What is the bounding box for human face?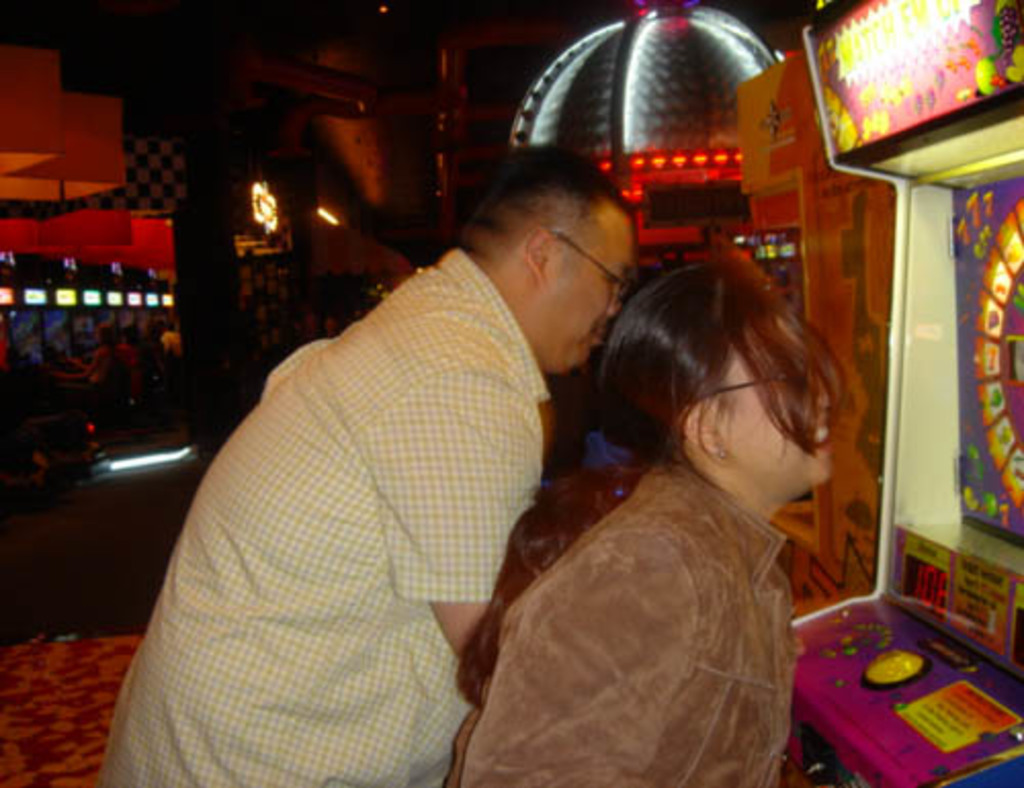
[left=541, top=217, right=635, bottom=373].
